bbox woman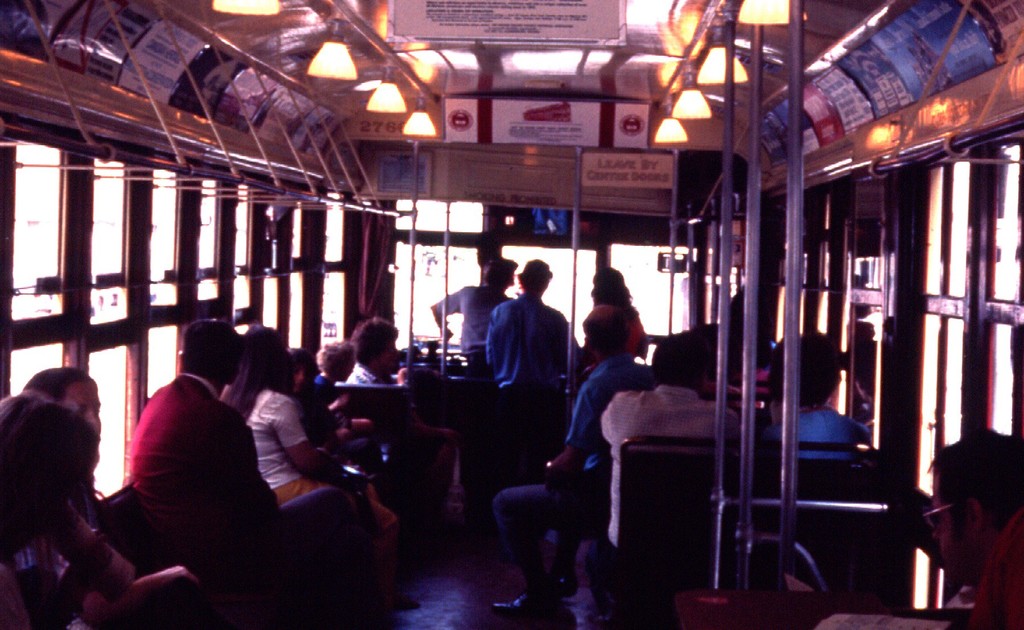
box(212, 324, 422, 613)
